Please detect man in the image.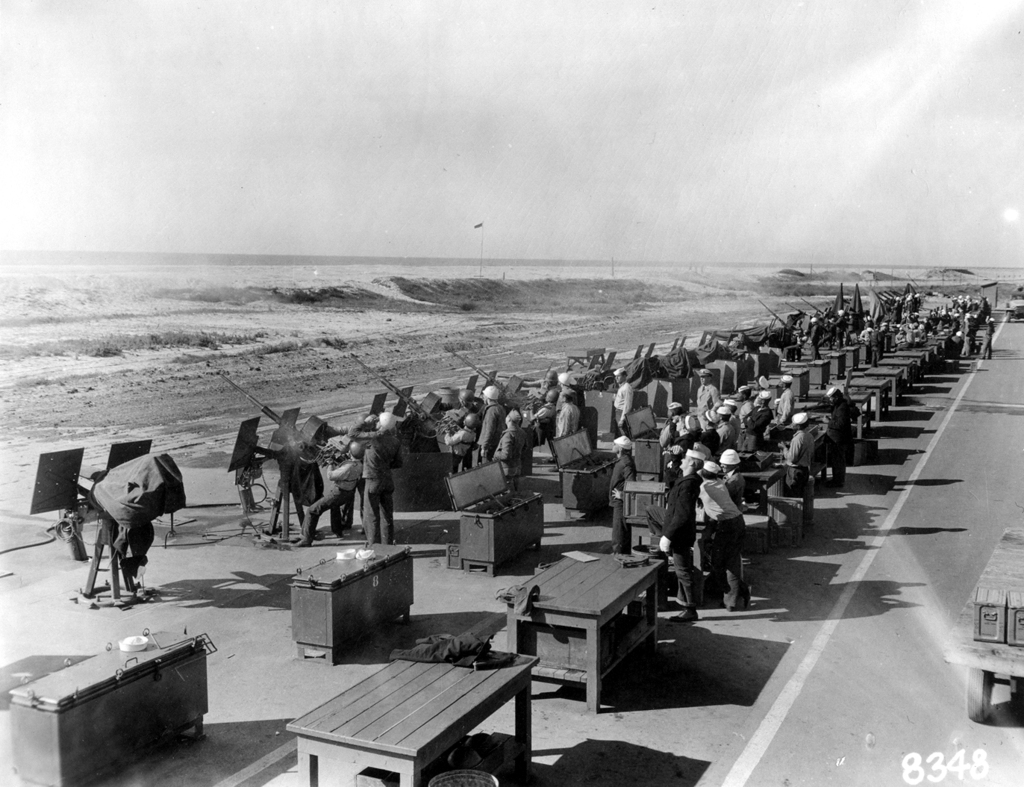
crop(787, 318, 802, 340).
